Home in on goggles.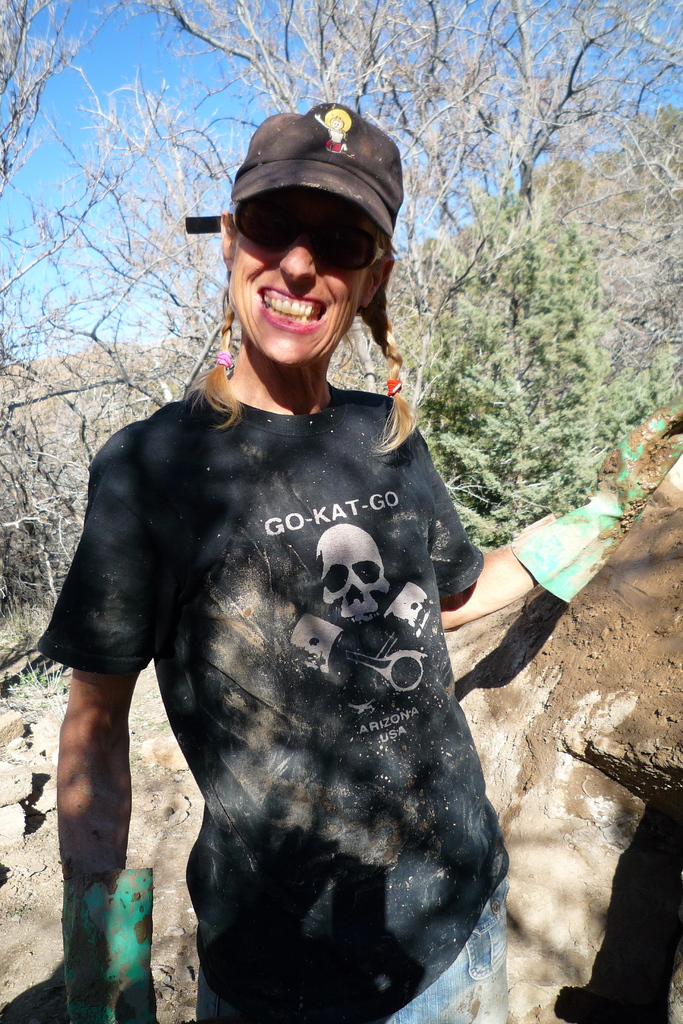
Homed in at region(235, 214, 383, 278).
